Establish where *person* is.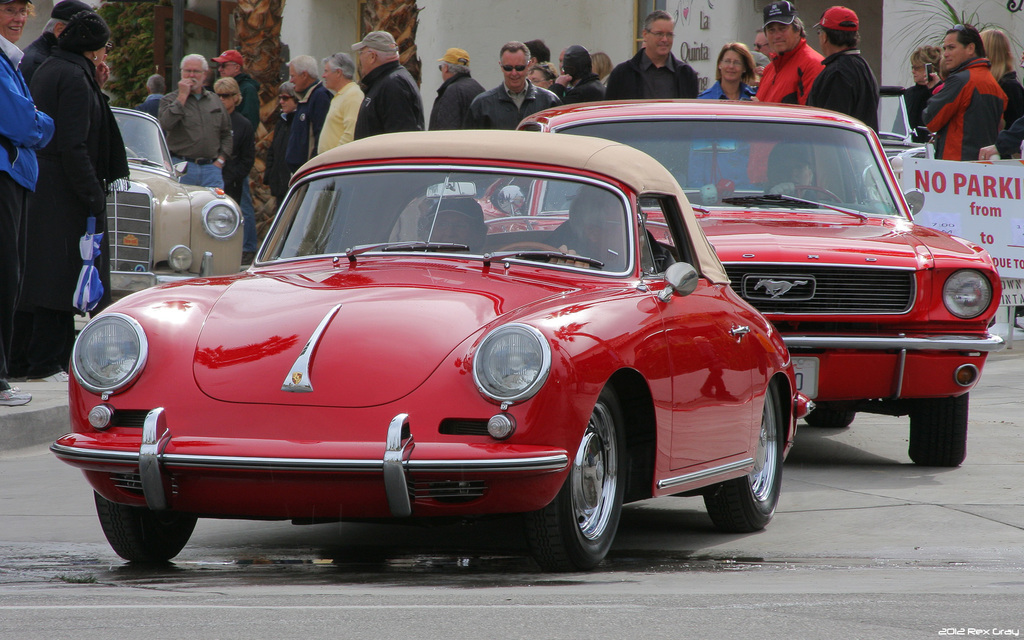
Established at 29/8/129/378.
